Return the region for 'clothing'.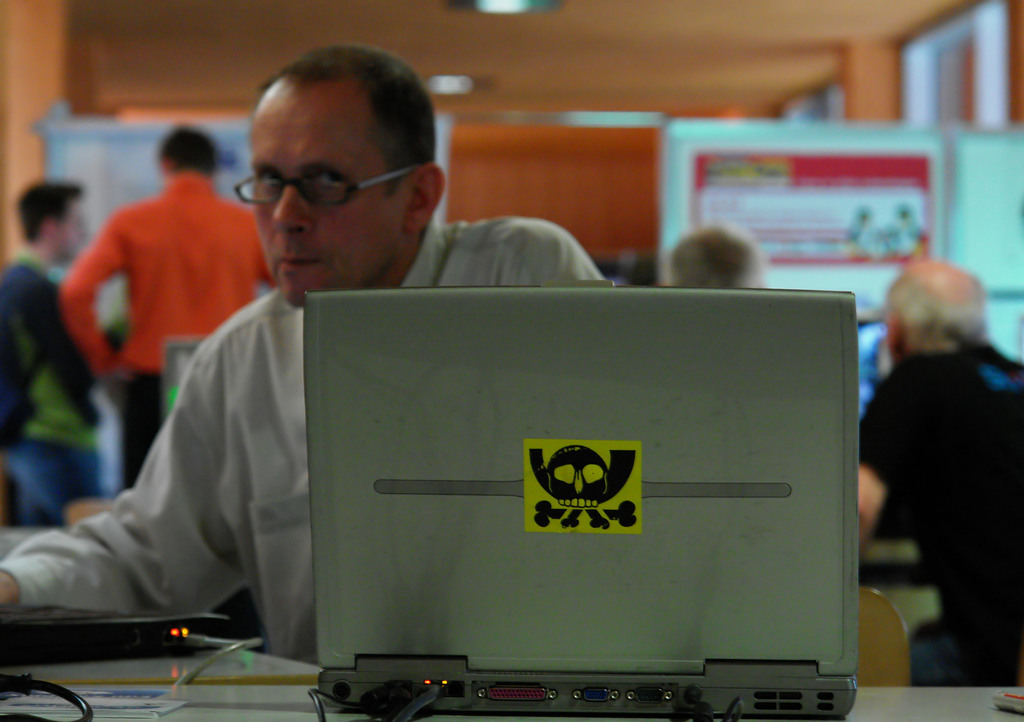
<bbox>61, 170, 277, 489</bbox>.
